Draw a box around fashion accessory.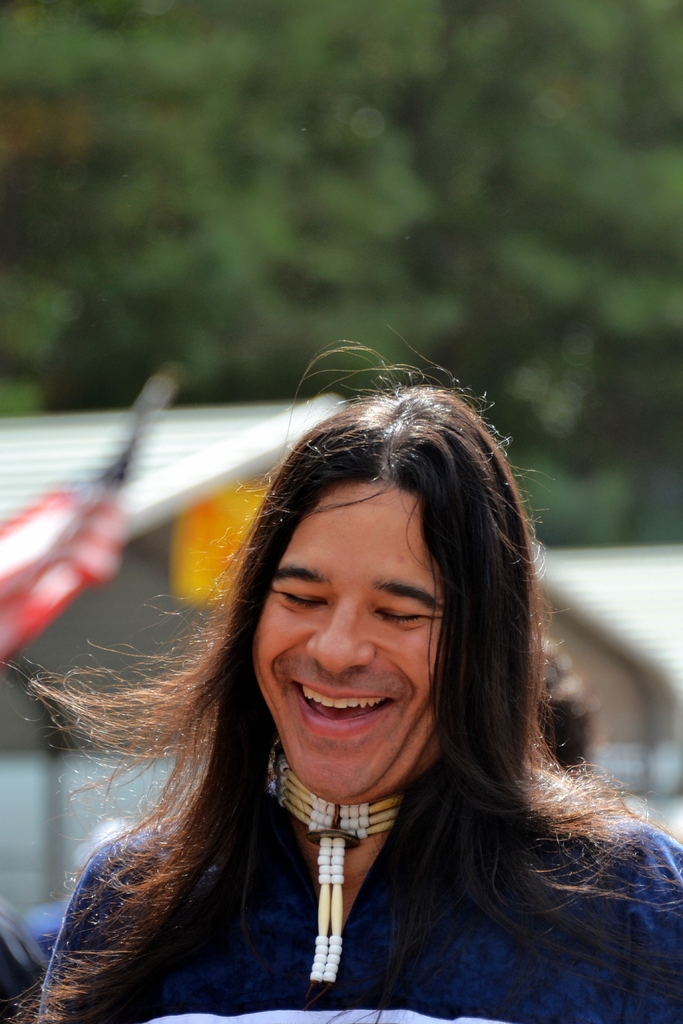
box=[259, 767, 402, 993].
